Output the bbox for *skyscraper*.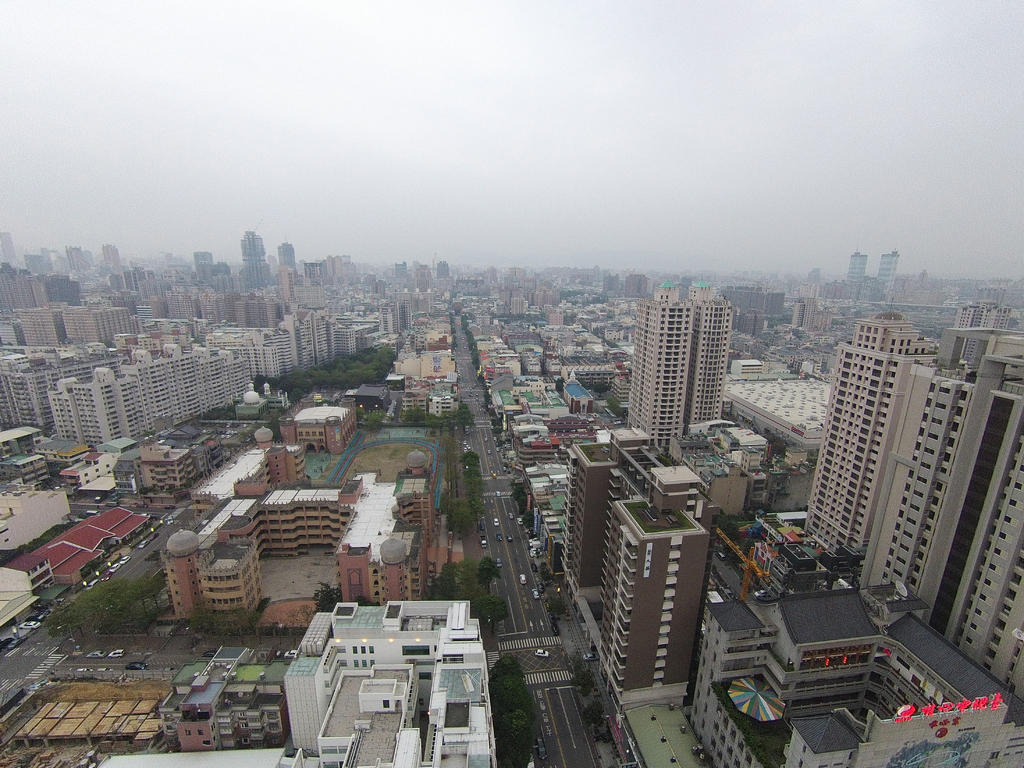
<region>565, 440, 713, 704</region>.
